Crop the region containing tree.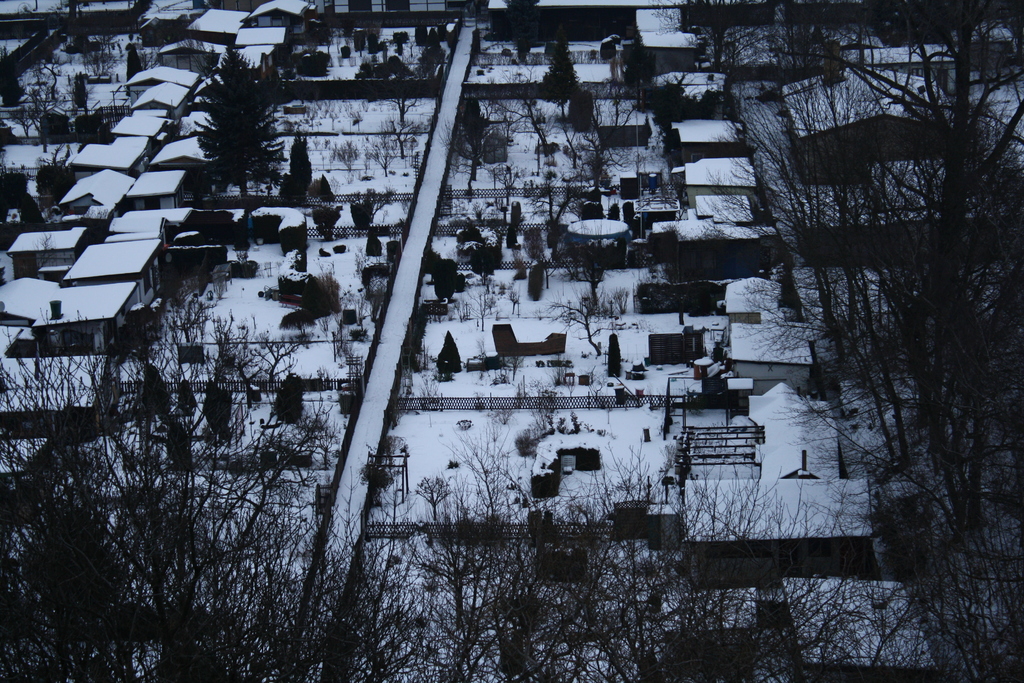
Crop region: bbox=(653, 4, 1023, 677).
